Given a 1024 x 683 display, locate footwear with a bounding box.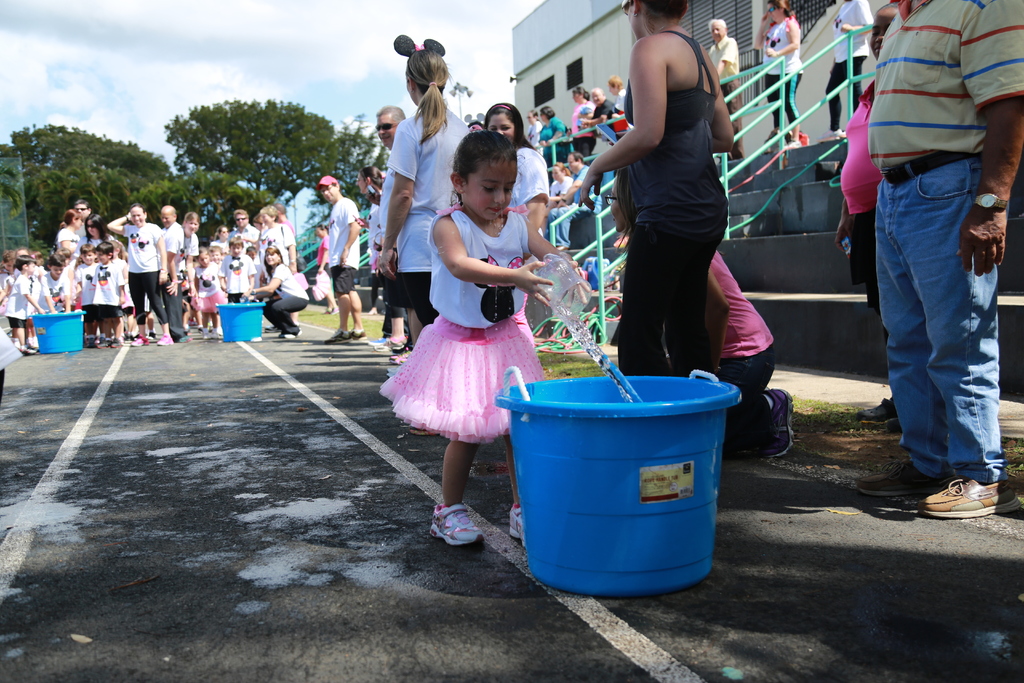
Located: <region>100, 337, 109, 346</region>.
